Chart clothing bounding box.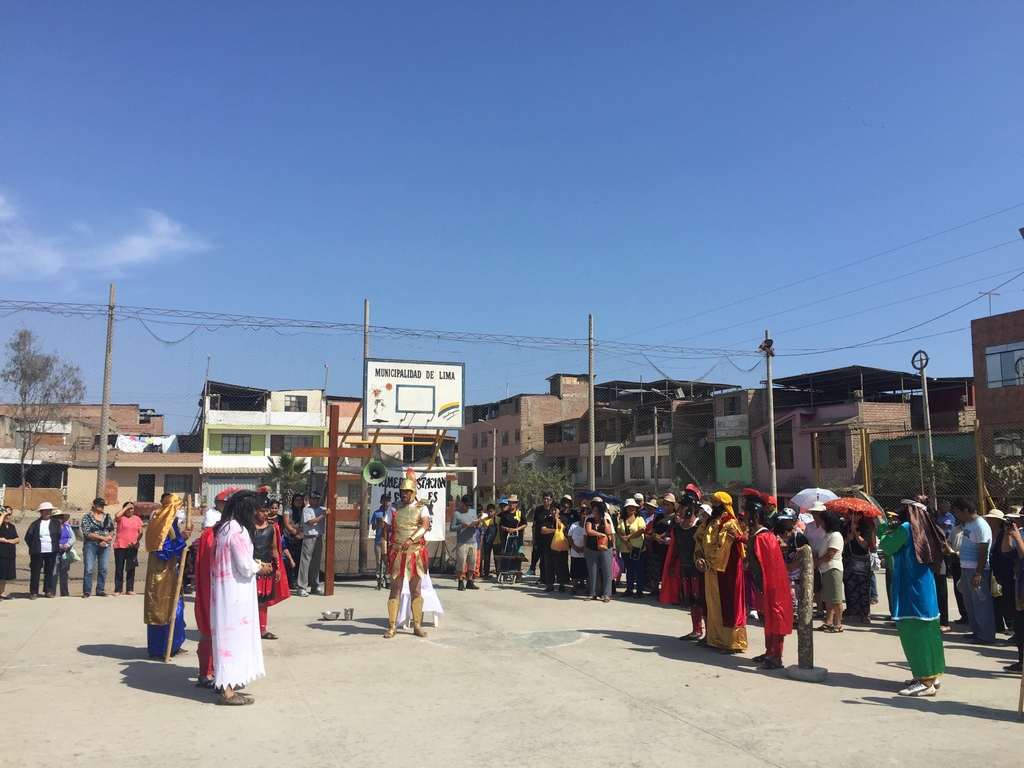
Charted: select_region(502, 509, 527, 573).
